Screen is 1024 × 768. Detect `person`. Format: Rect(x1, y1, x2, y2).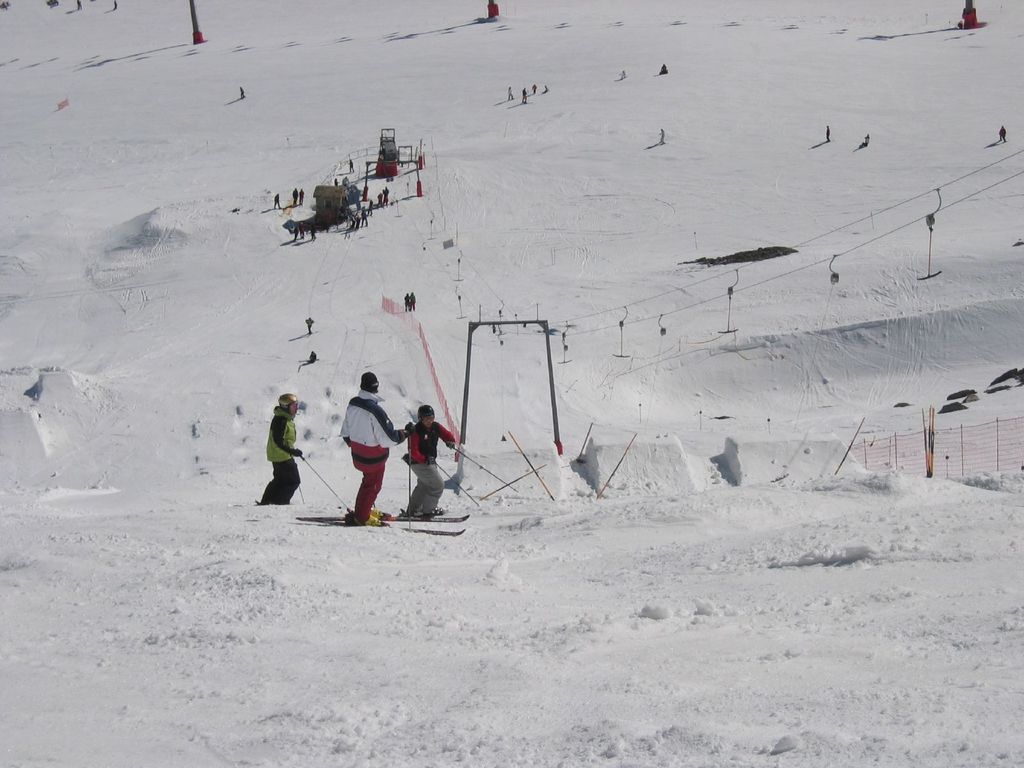
Rect(239, 88, 246, 102).
